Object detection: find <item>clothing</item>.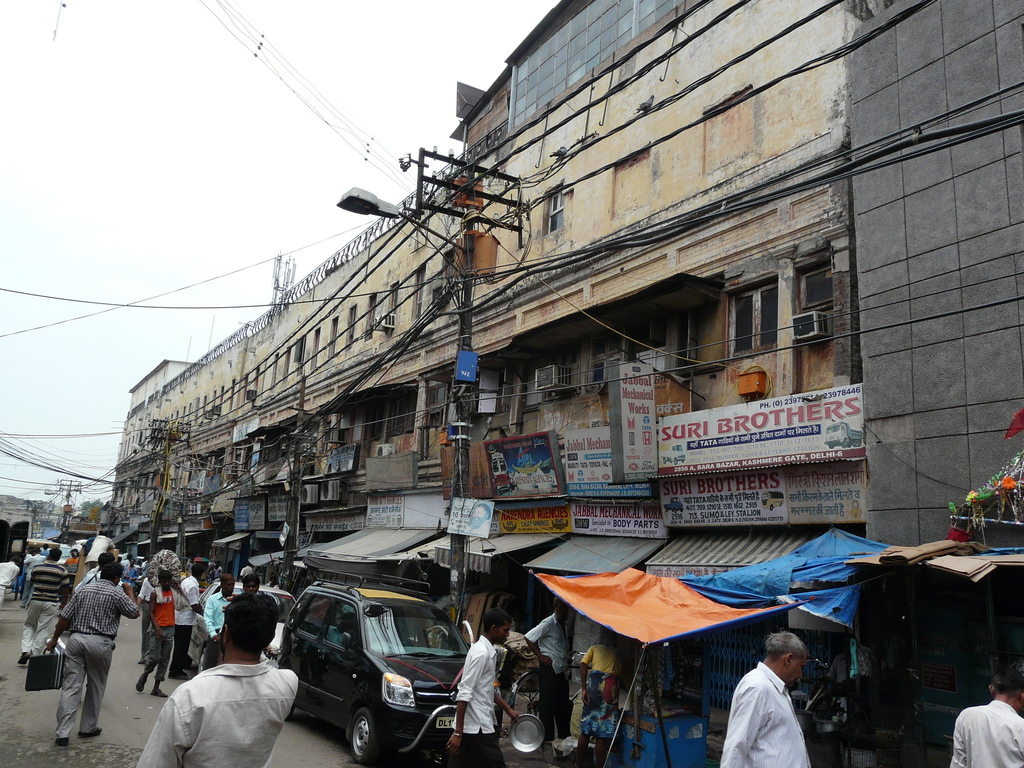
22, 550, 71, 662.
